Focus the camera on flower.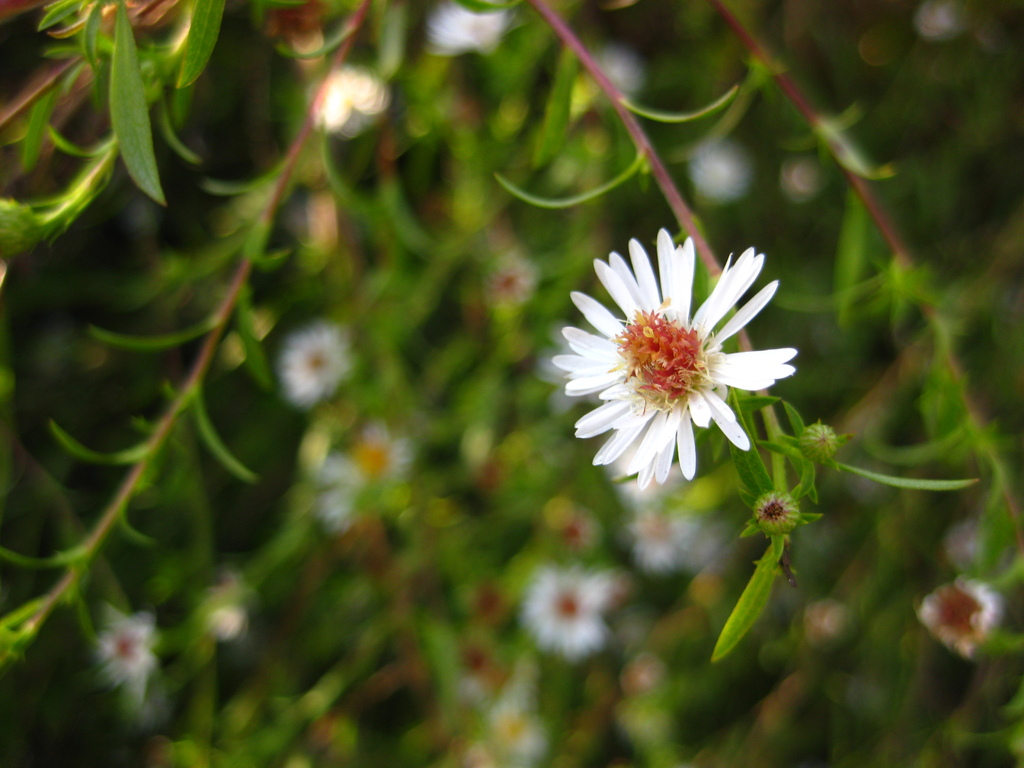
Focus region: region(522, 568, 614, 657).
